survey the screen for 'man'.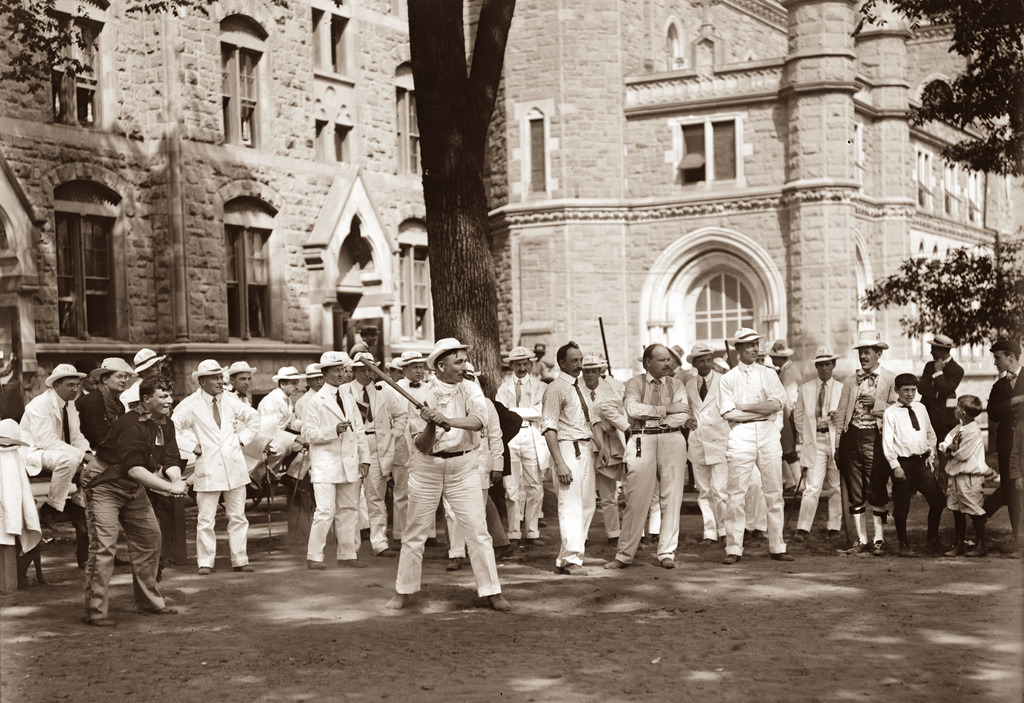
Survey found: (292,362,322,420).
